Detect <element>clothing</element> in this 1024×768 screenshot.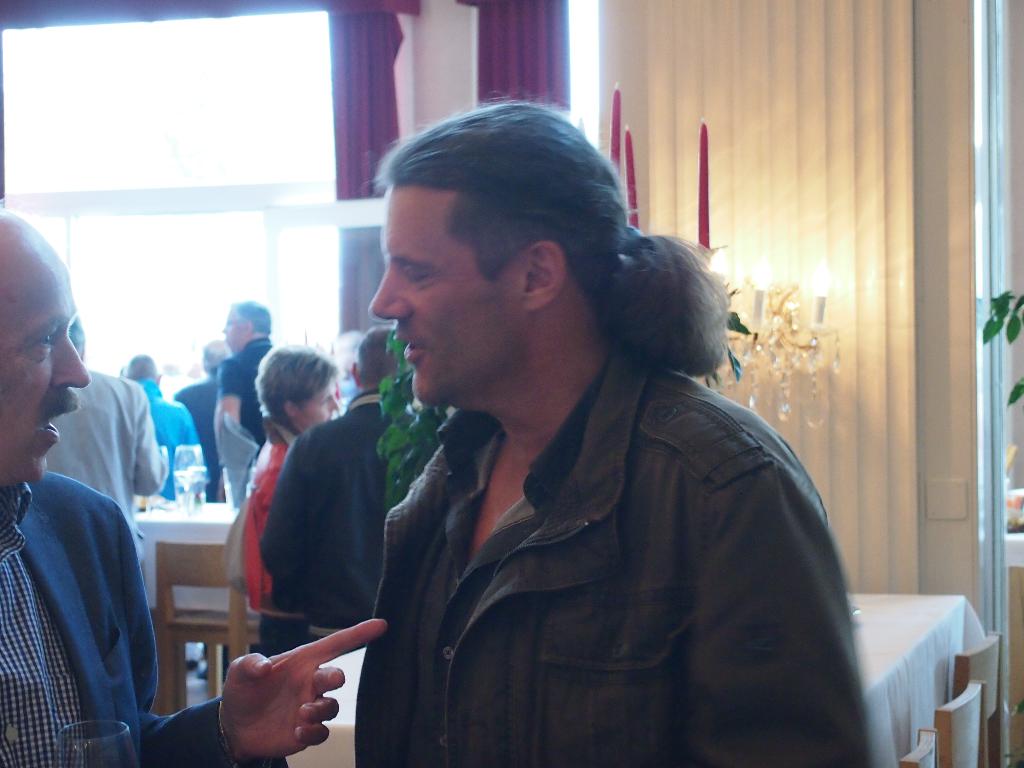
Detection: 234,424,301,657.
